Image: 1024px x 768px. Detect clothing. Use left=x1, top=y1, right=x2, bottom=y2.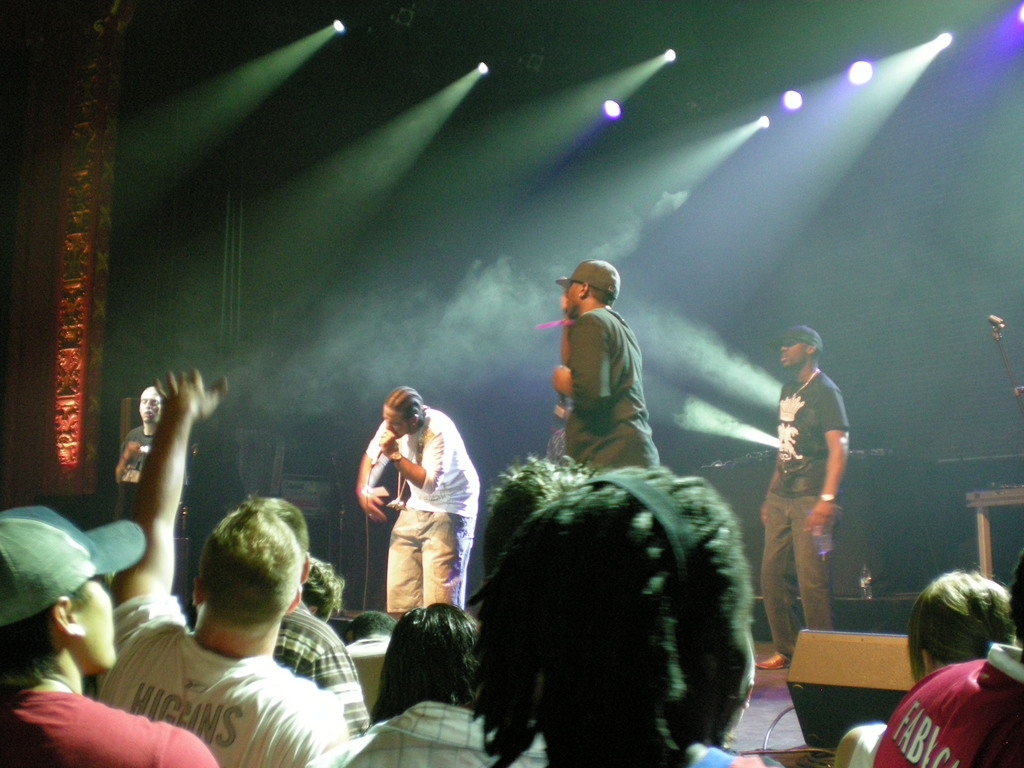
left=840, top=725, right=888, bottom=767.
